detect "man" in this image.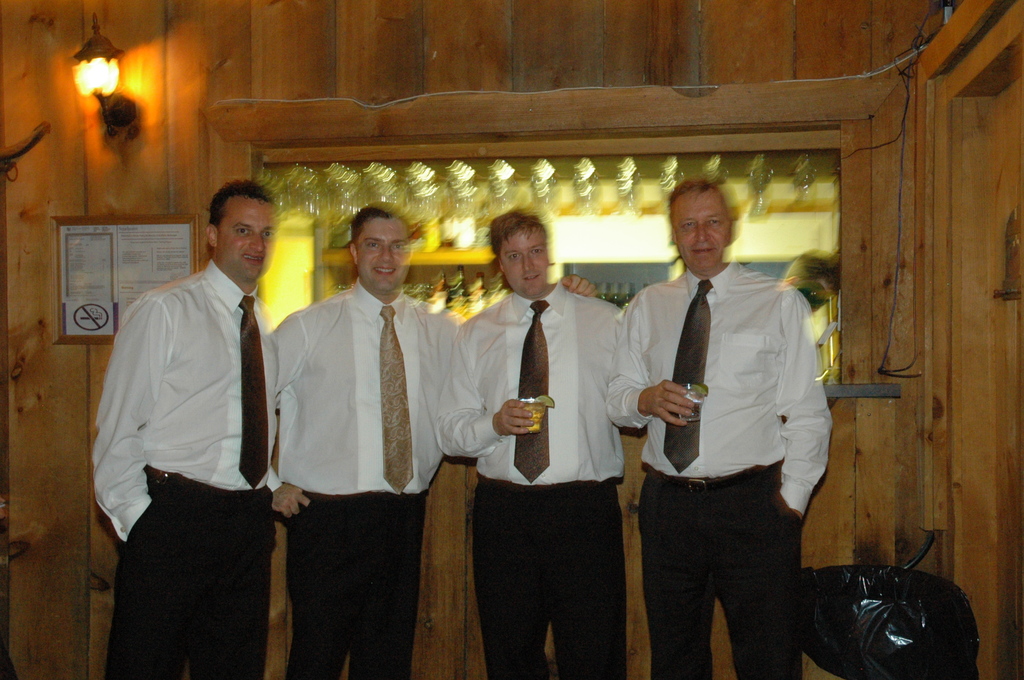
Detection: 88,181,282,679.
